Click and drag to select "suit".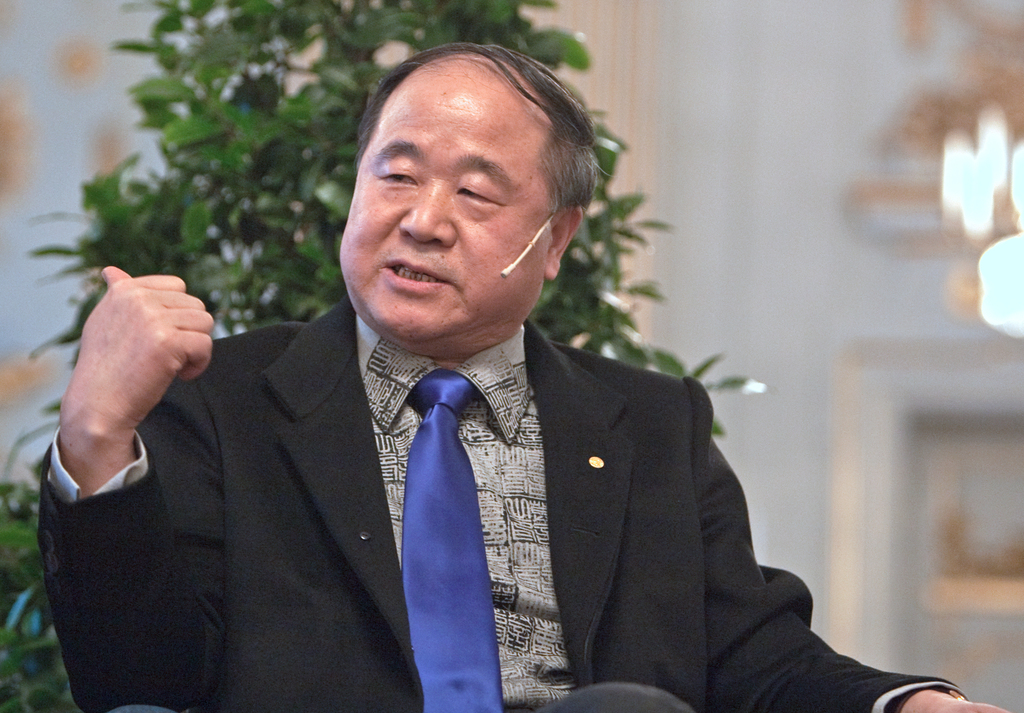
Selection: {"left": 40, "top": 317, "right": 957, "bottom": 712}.
